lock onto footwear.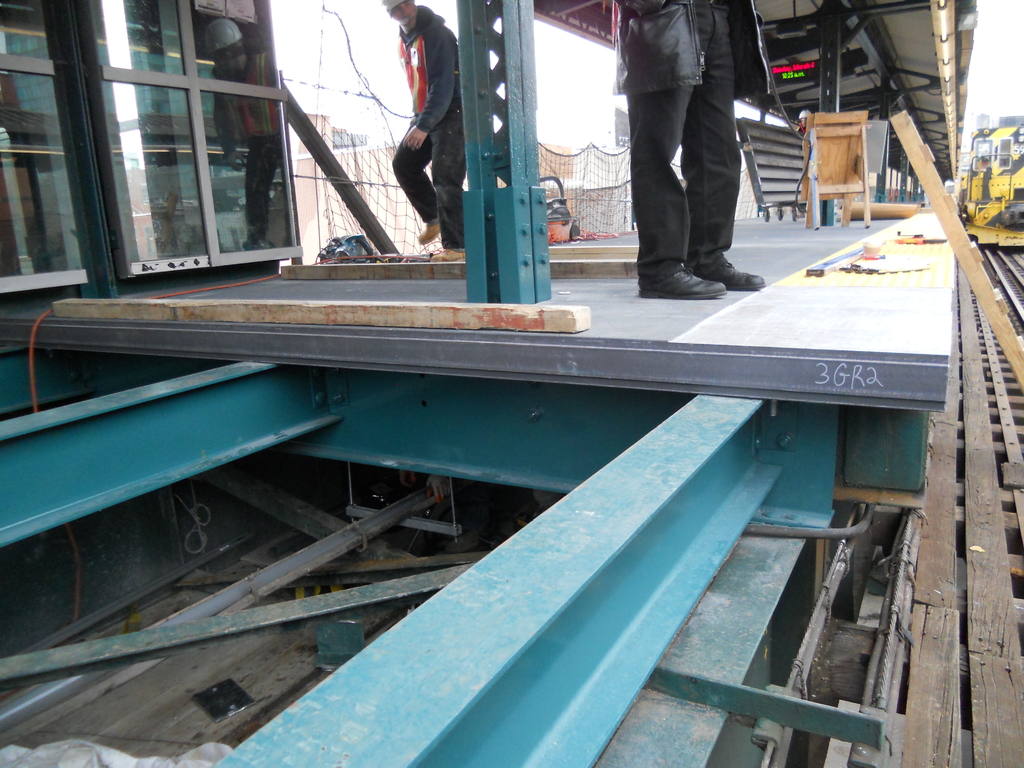
Locked: {"x1": 703, "y1": 263, "x2": 765, "y2": 291}.
